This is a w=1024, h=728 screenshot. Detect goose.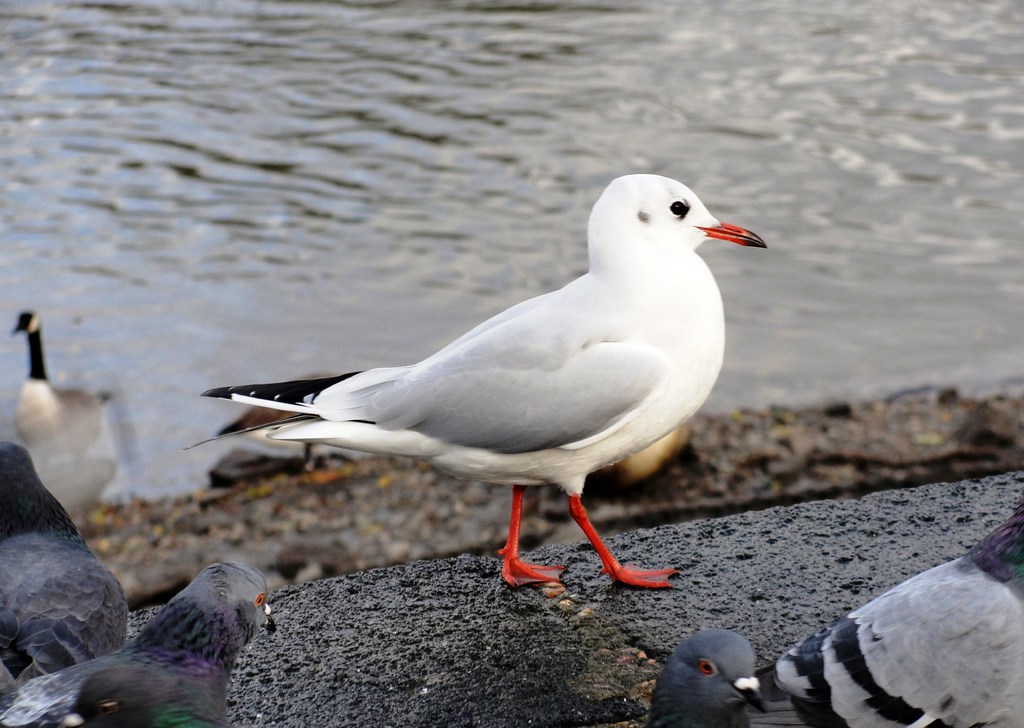
[653, 631, 766, 727].
